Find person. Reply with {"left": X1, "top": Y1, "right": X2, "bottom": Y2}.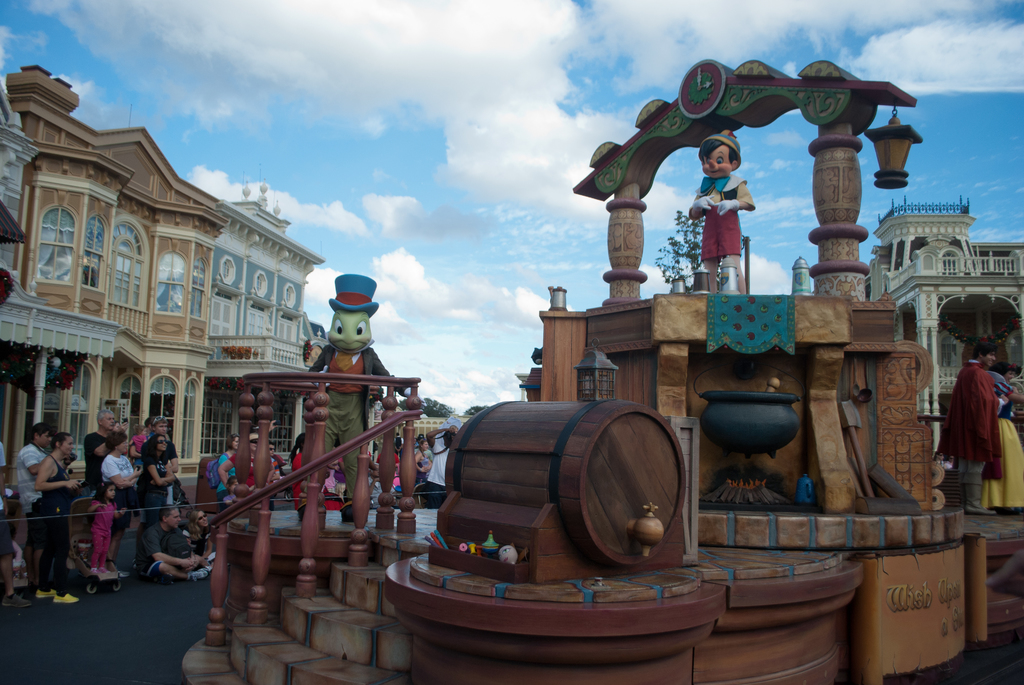
{"left": 933, "top": 343, "right": 1012, "bottom": 517}.
